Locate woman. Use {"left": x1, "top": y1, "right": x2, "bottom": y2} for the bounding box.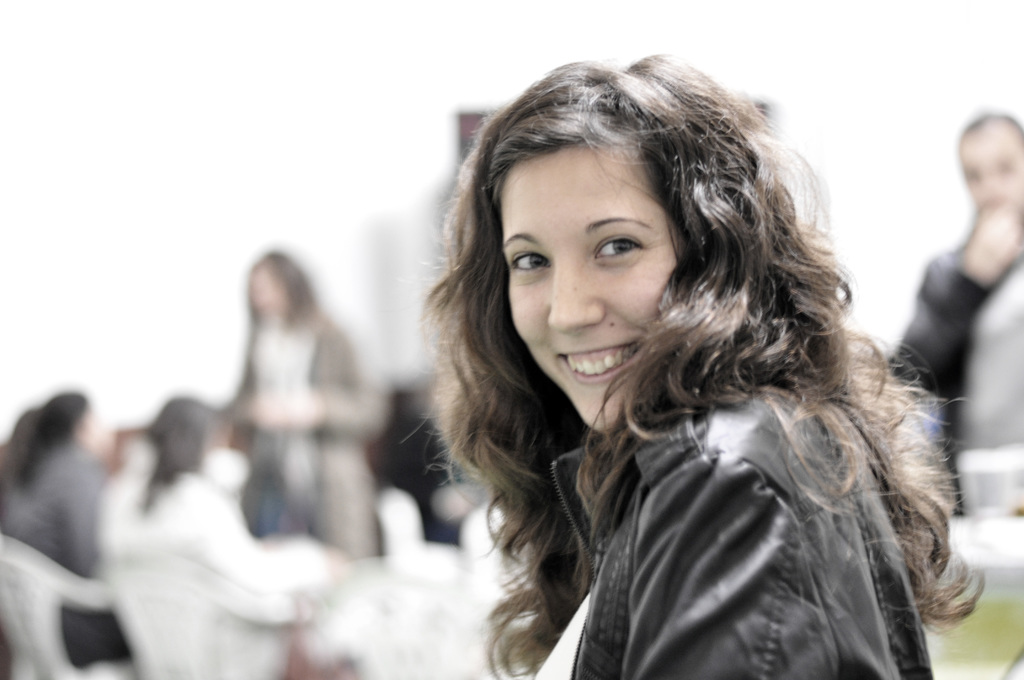
{"left": 210, "top": 249, "right": 392, "bottom": 565}.
